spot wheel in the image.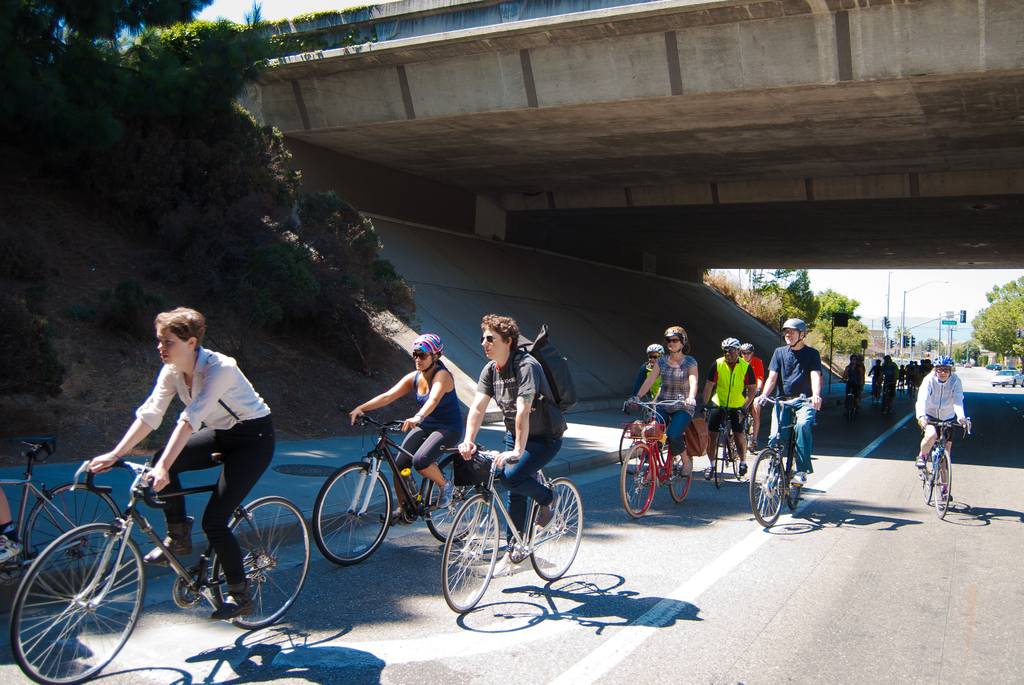
wheel found at x1=425 y1=453 x2=484 y2=542.
